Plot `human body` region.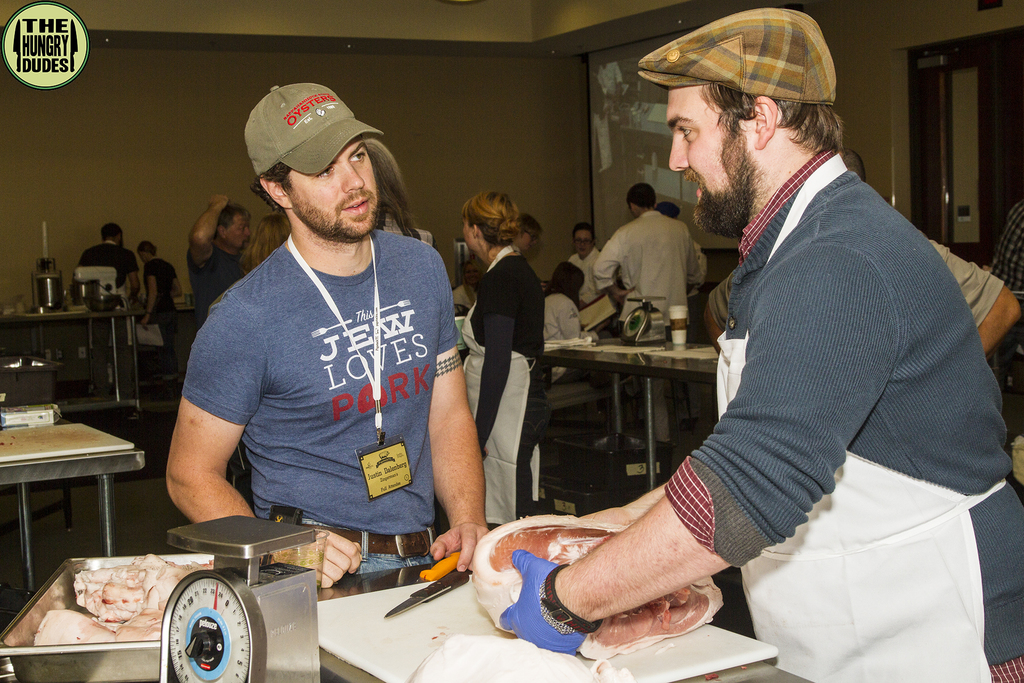
Plotted at x1=186, y1=193, x2=250, y2=330.
